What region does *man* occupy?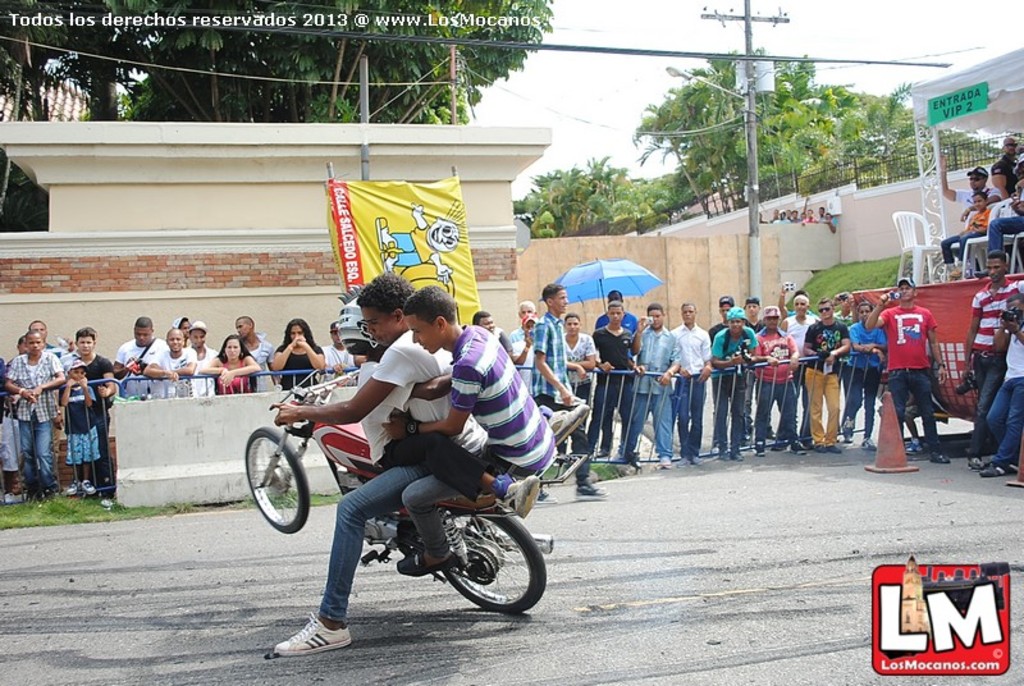
(77, 330, 111, 488).
